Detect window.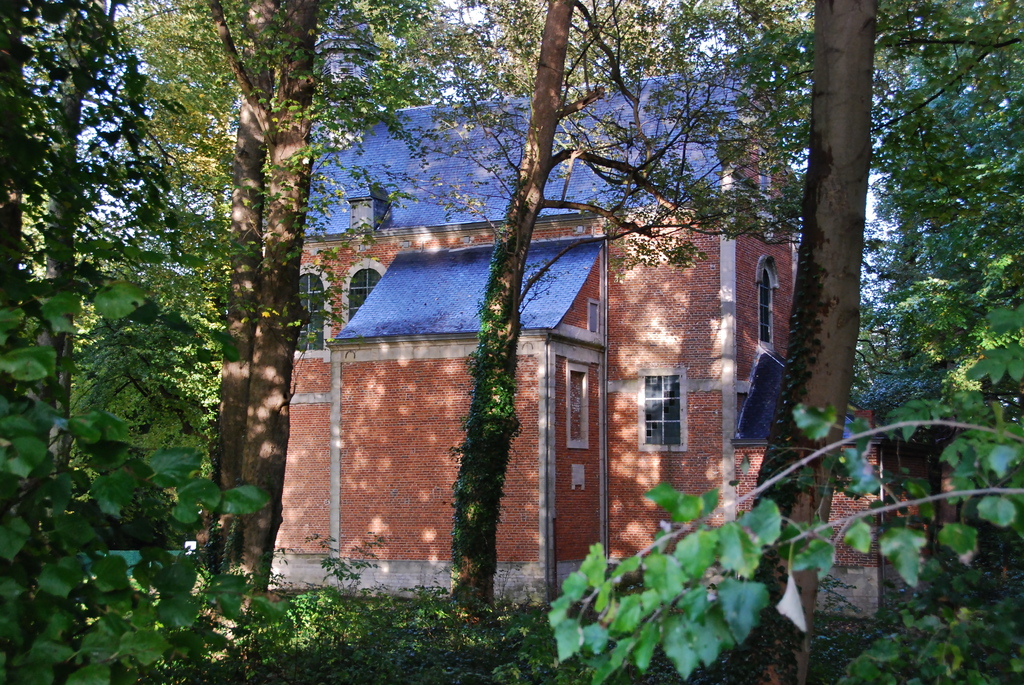
Detected at (756,266,775,356).
